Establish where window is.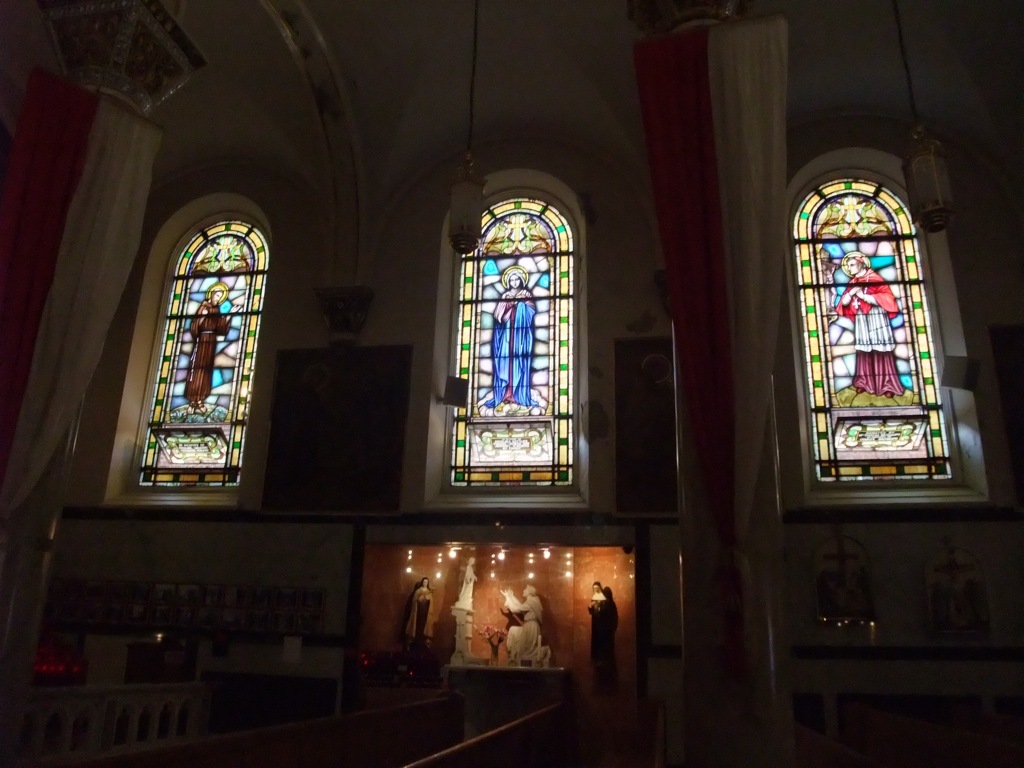
Established at 158/220/267/504.
